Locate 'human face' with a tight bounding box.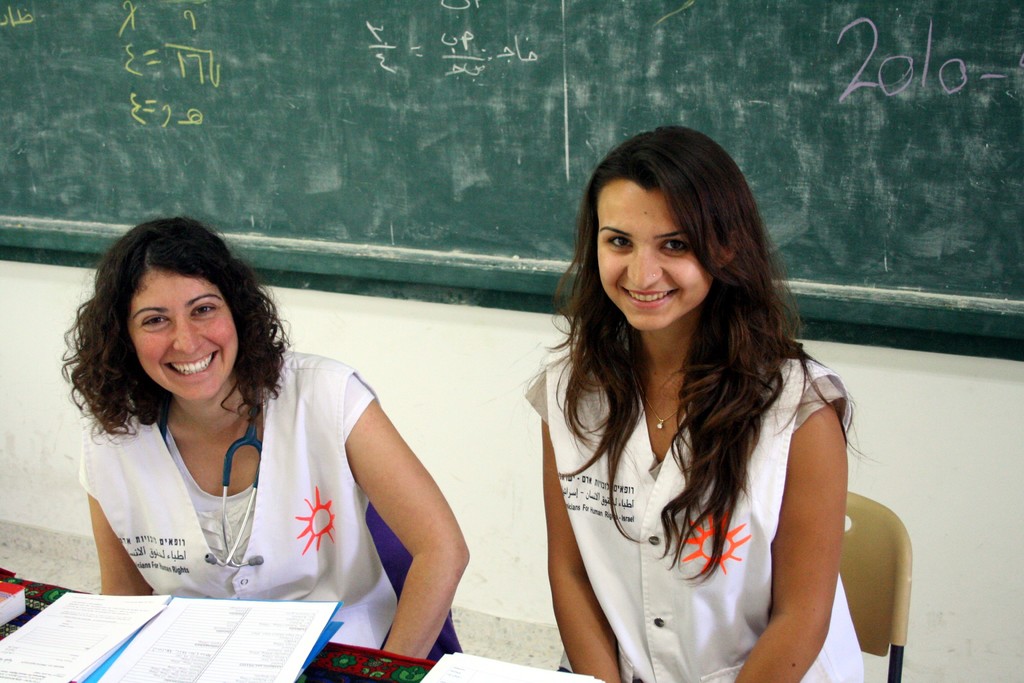
bbox=[125, 270, 235, 403].
